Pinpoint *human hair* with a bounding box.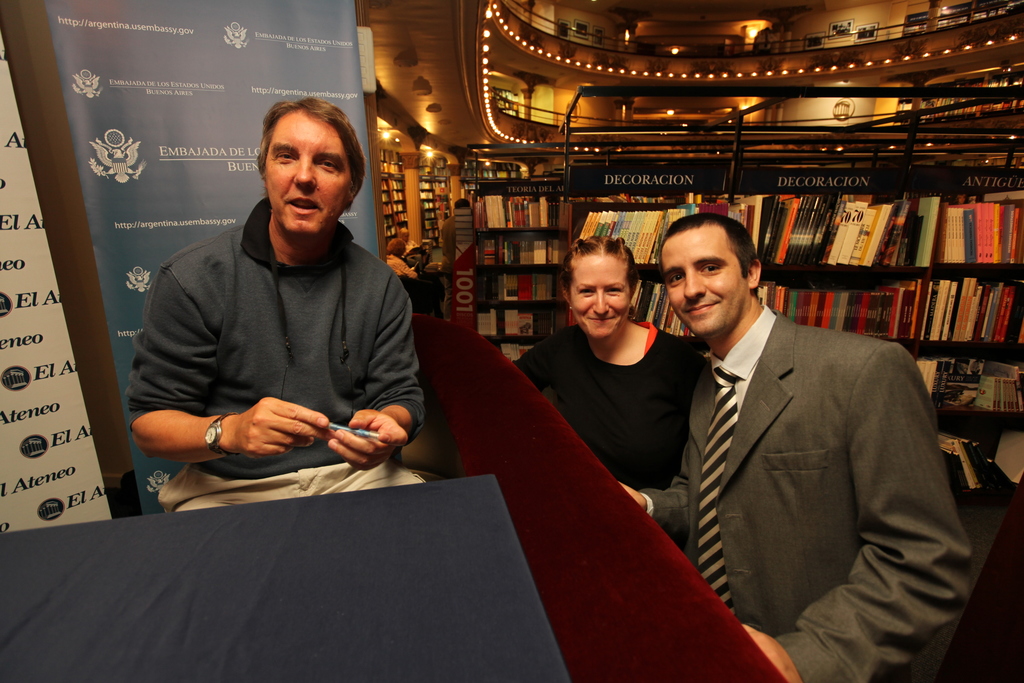
rect(451, 198, 470, 206).
